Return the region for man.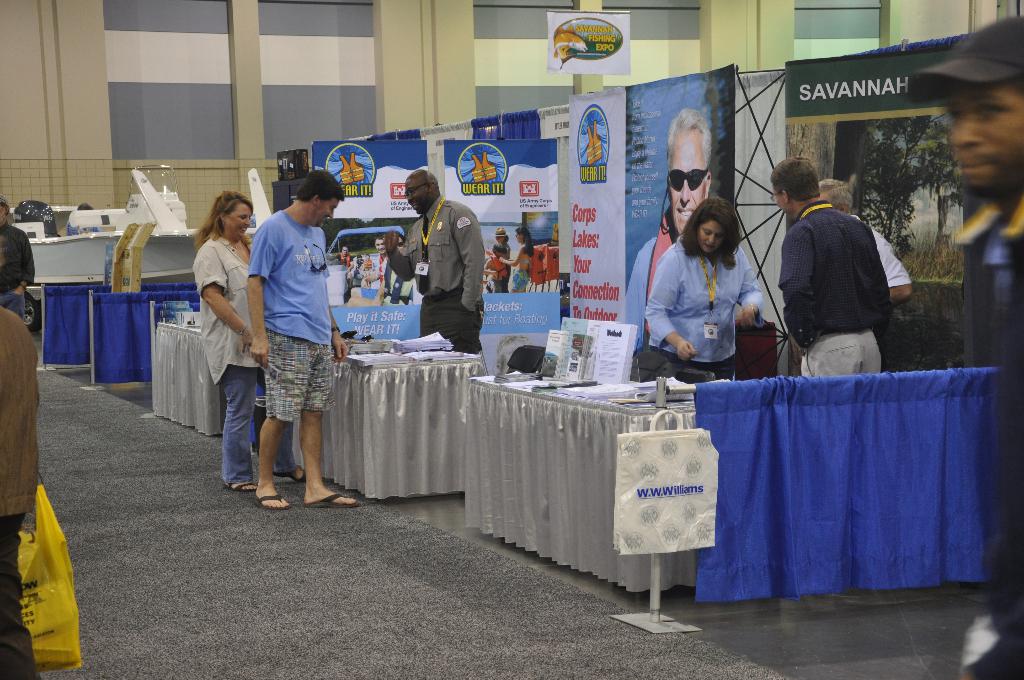
383,168,488,355.
